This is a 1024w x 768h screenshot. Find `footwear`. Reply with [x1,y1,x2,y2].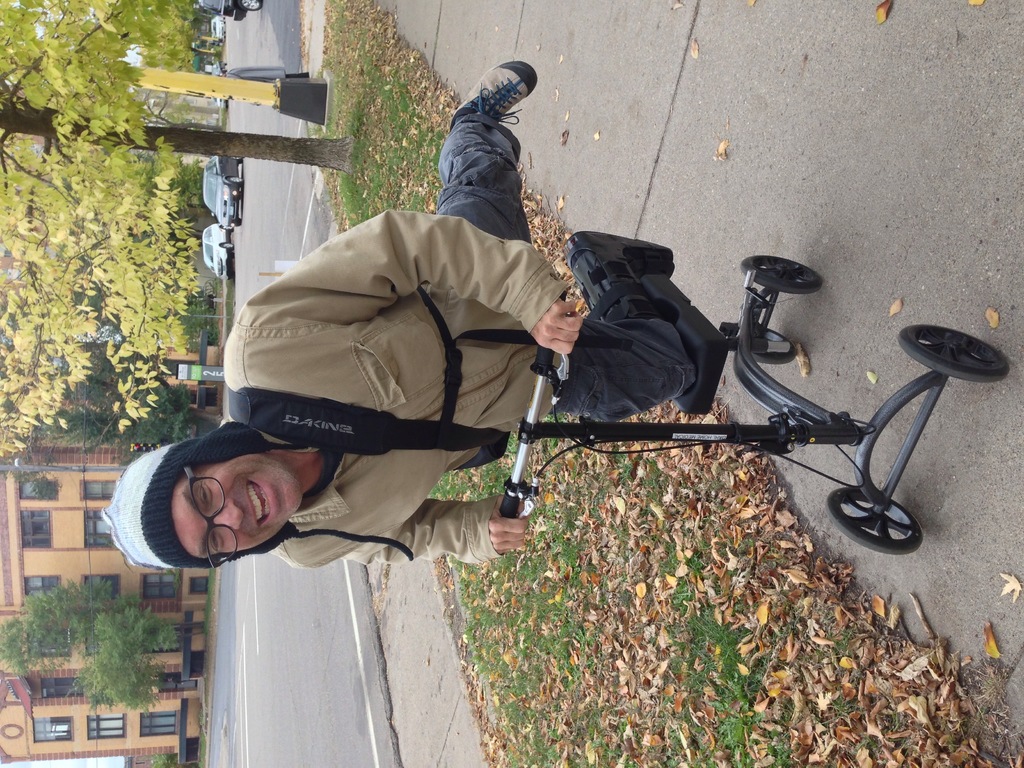
[460,63,538,122].
